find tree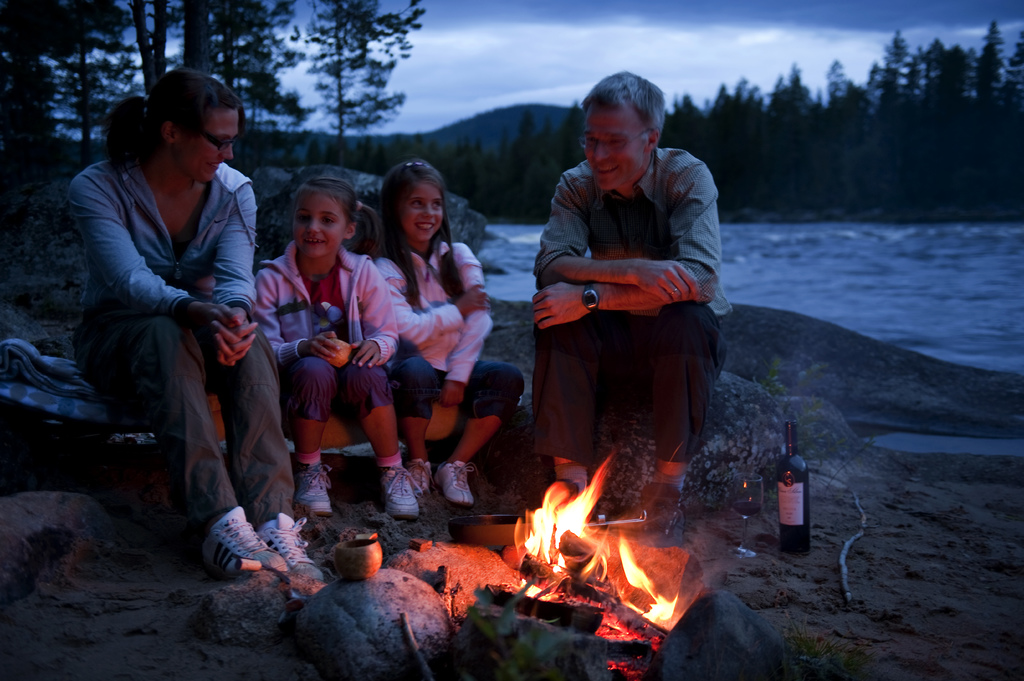
[x1=436, y1=133, x2=499, y2=234]
